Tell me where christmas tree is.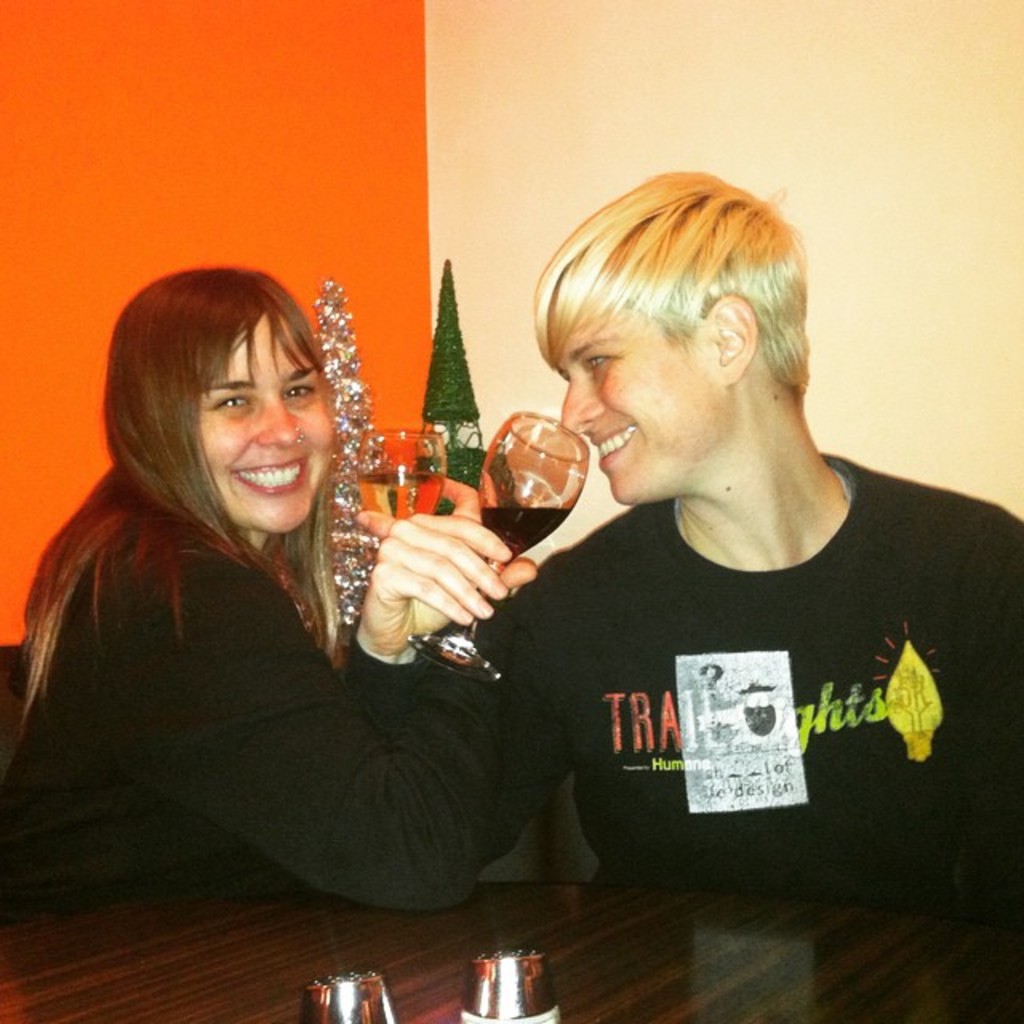
christmas tree is at box=[411, 254, 486, 429].
